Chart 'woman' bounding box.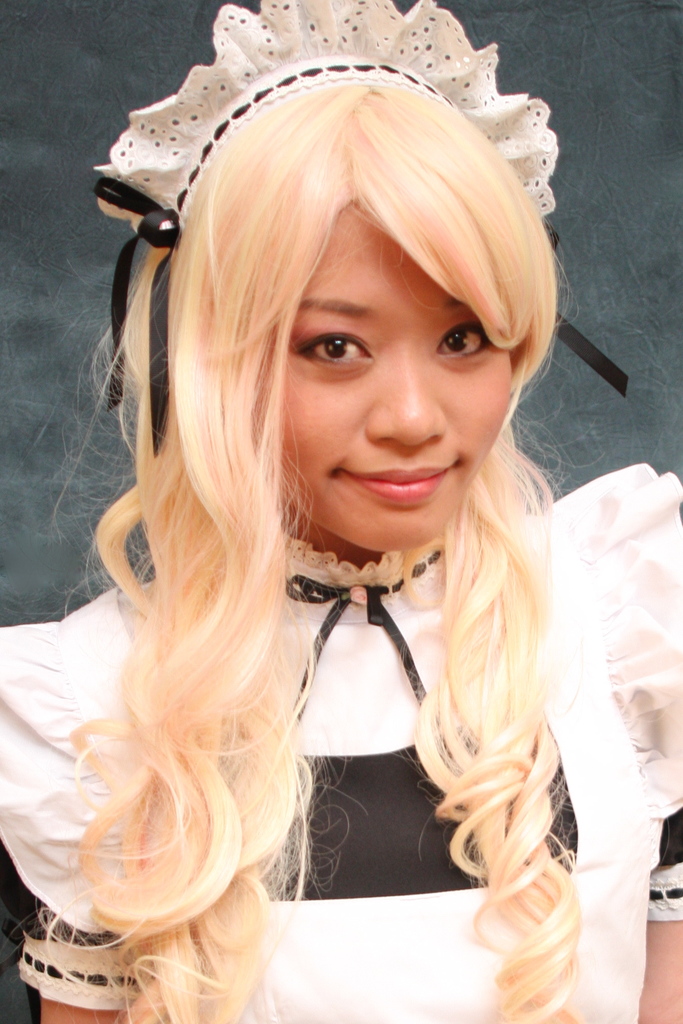
Charted: <box>2,74,648,973</box>.
